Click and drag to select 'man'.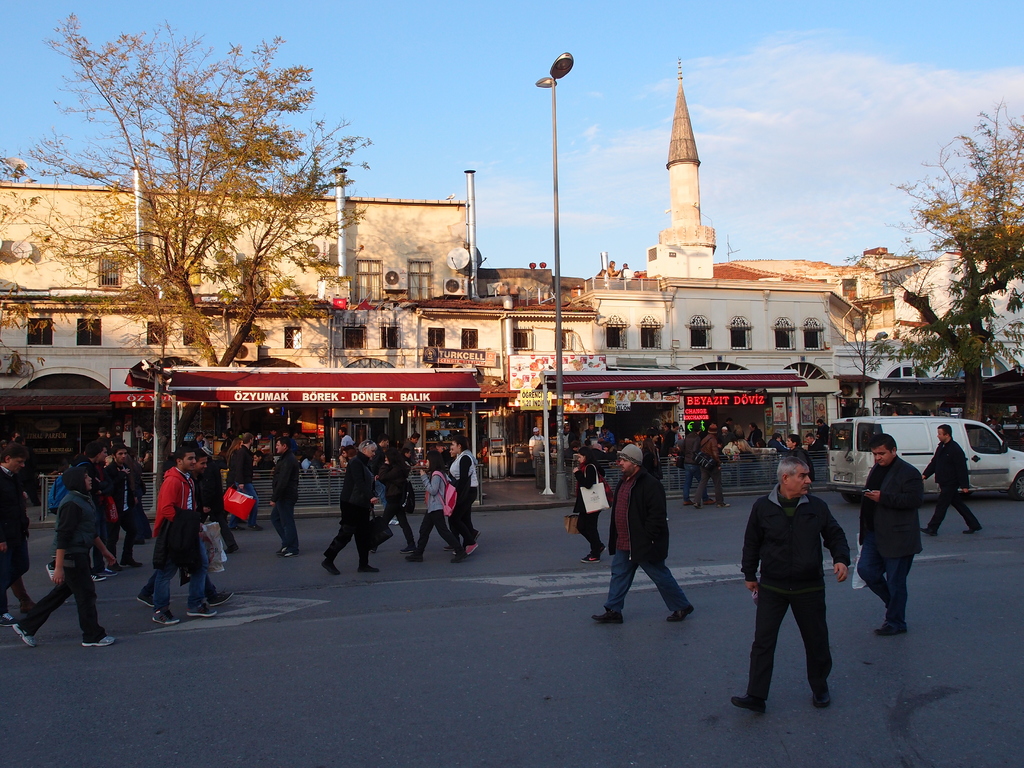
Selection: select_region(817, 420, 835, 436).
